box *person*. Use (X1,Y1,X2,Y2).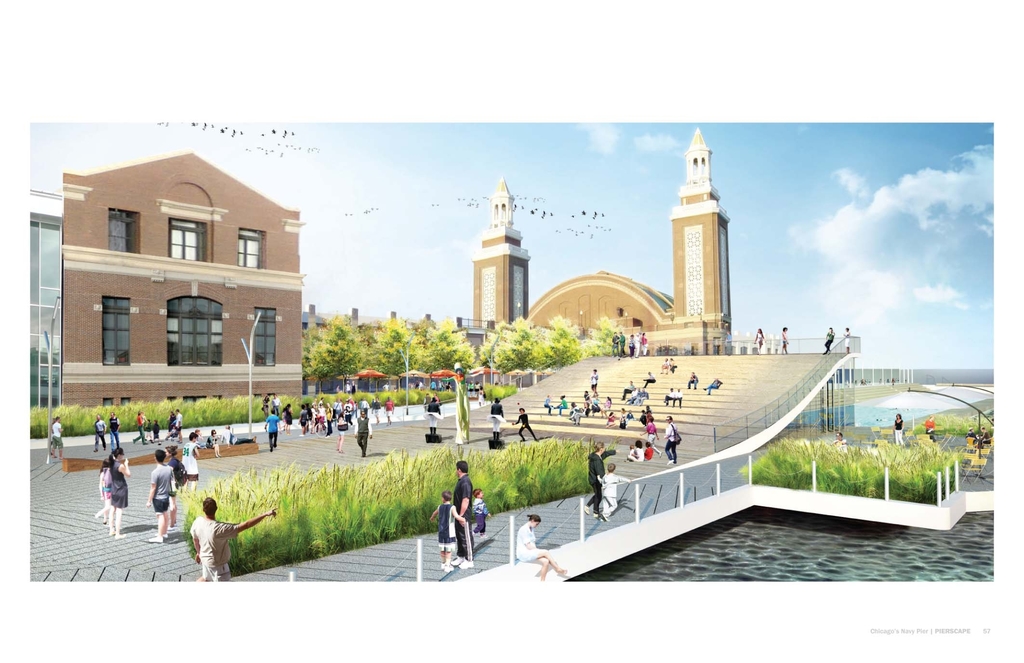
(892,415,904,450).
